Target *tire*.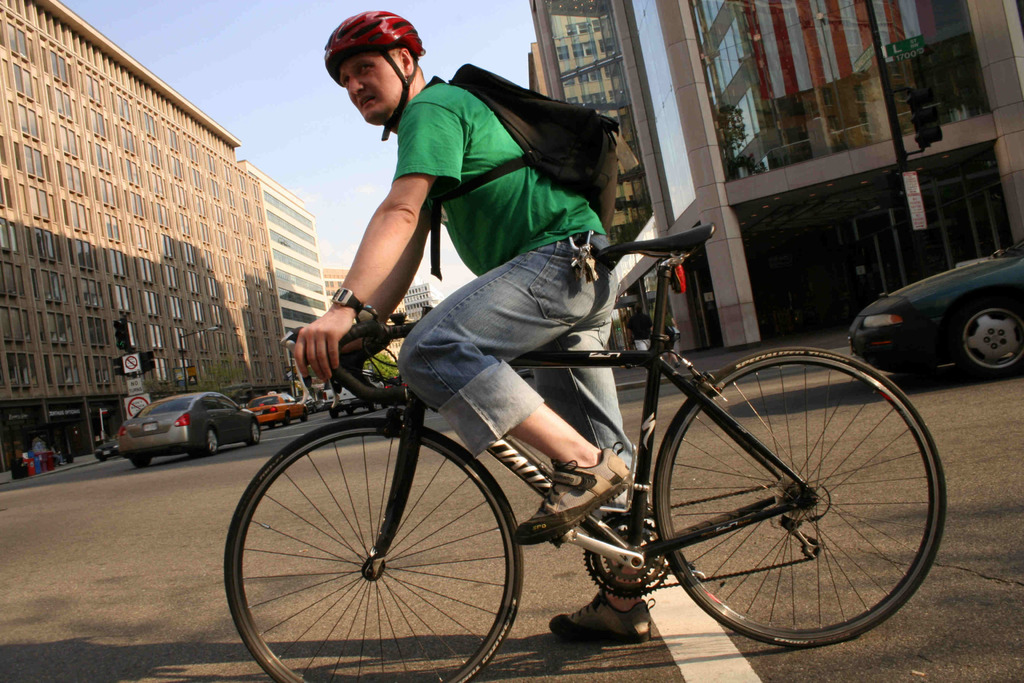
Target region: region(221, 415, 528, 682).
